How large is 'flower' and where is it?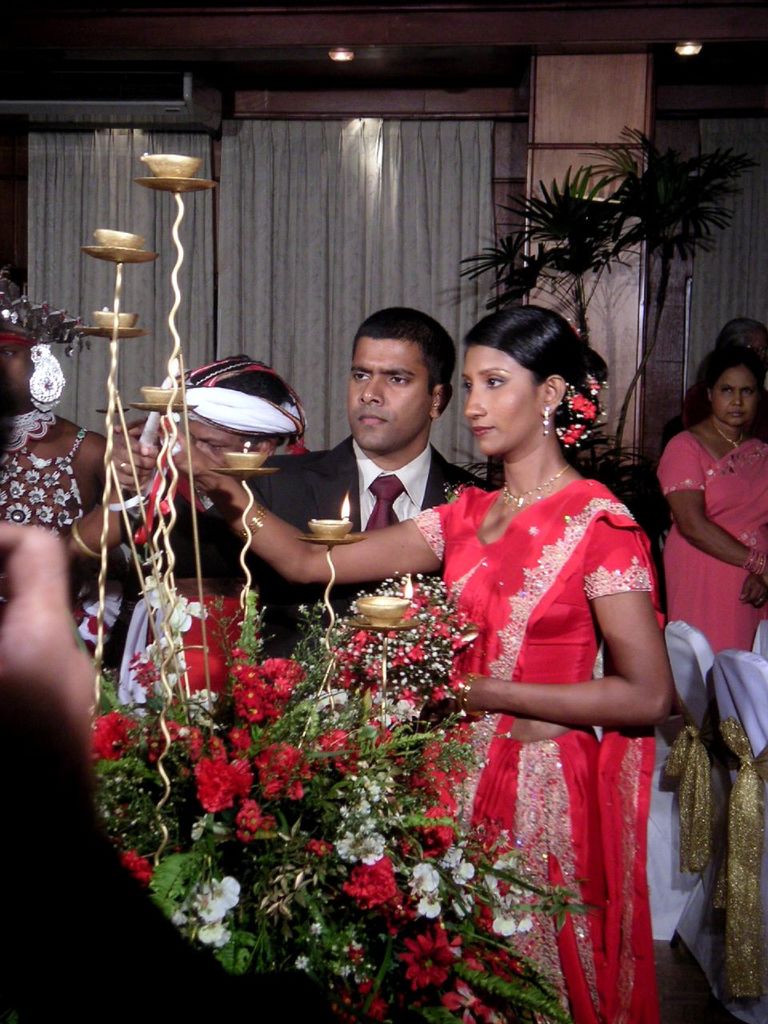
Bounding box: 120,850,152,894.
